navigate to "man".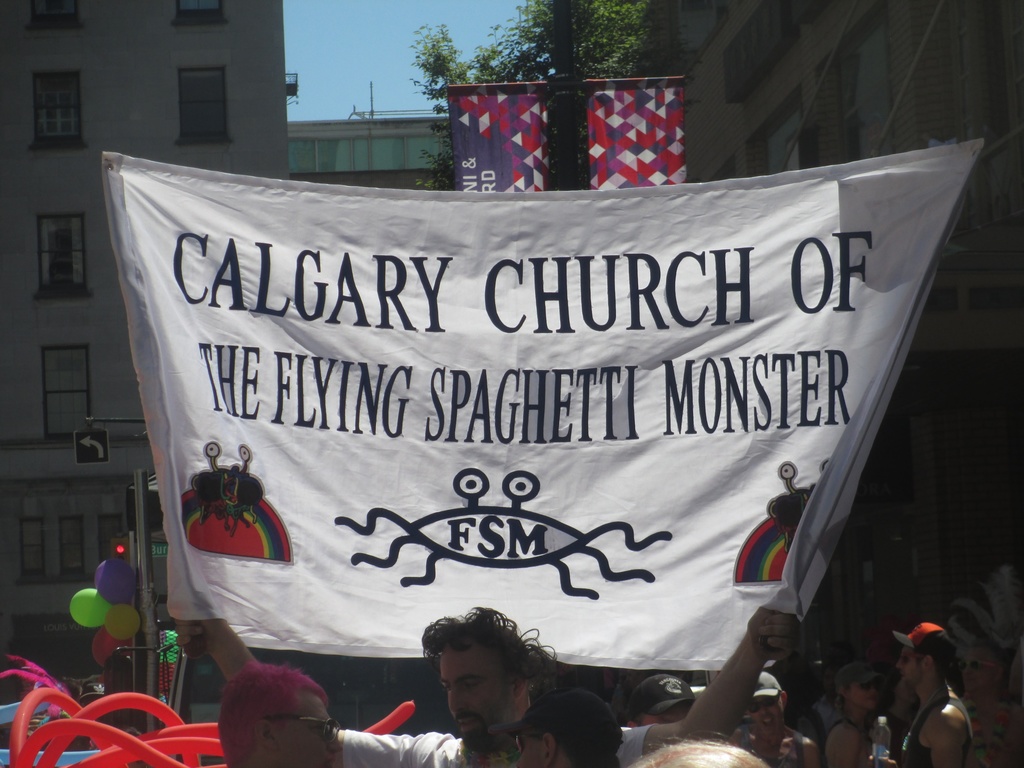
Navigation target: detection(890, 621, 975, 767).
